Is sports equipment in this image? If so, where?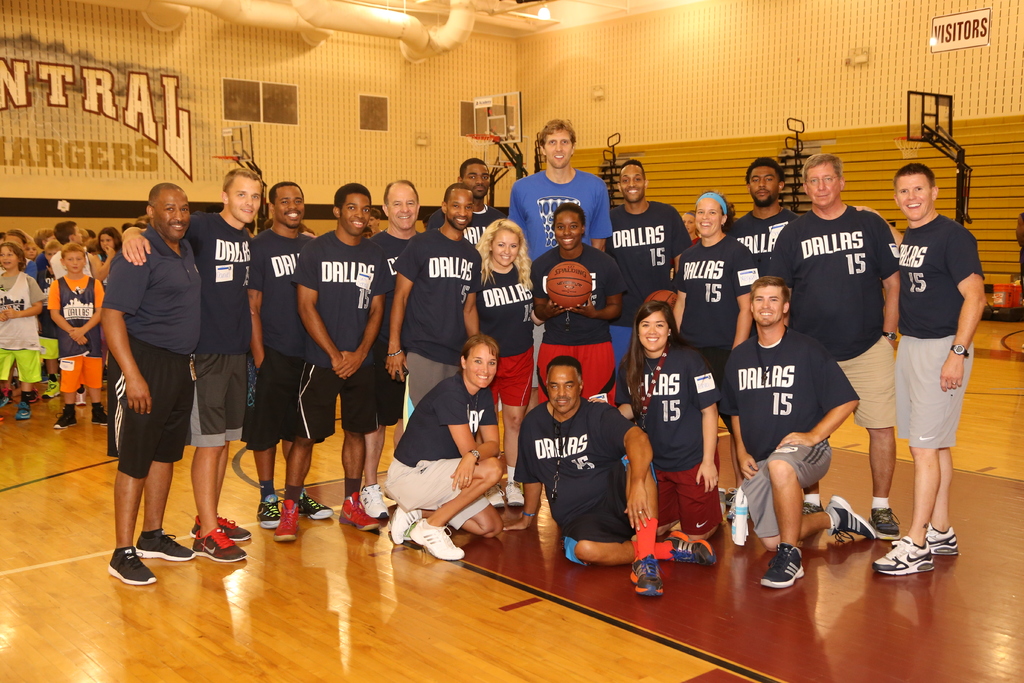
Yes, at (546,260,592,306).
